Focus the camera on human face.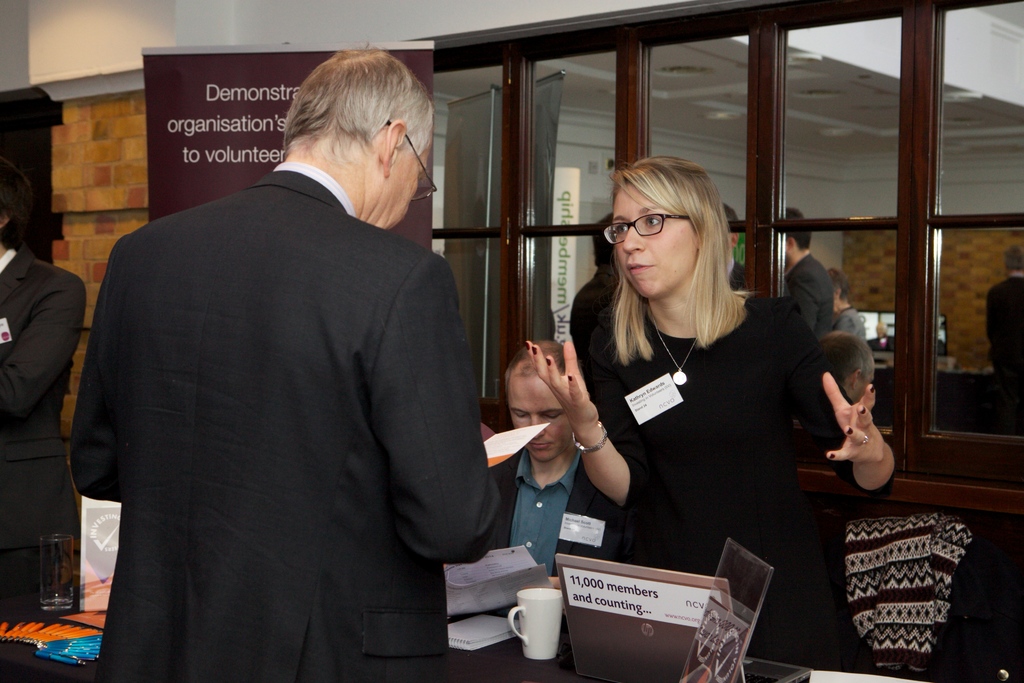
Focus region: 607:181:698:300.
